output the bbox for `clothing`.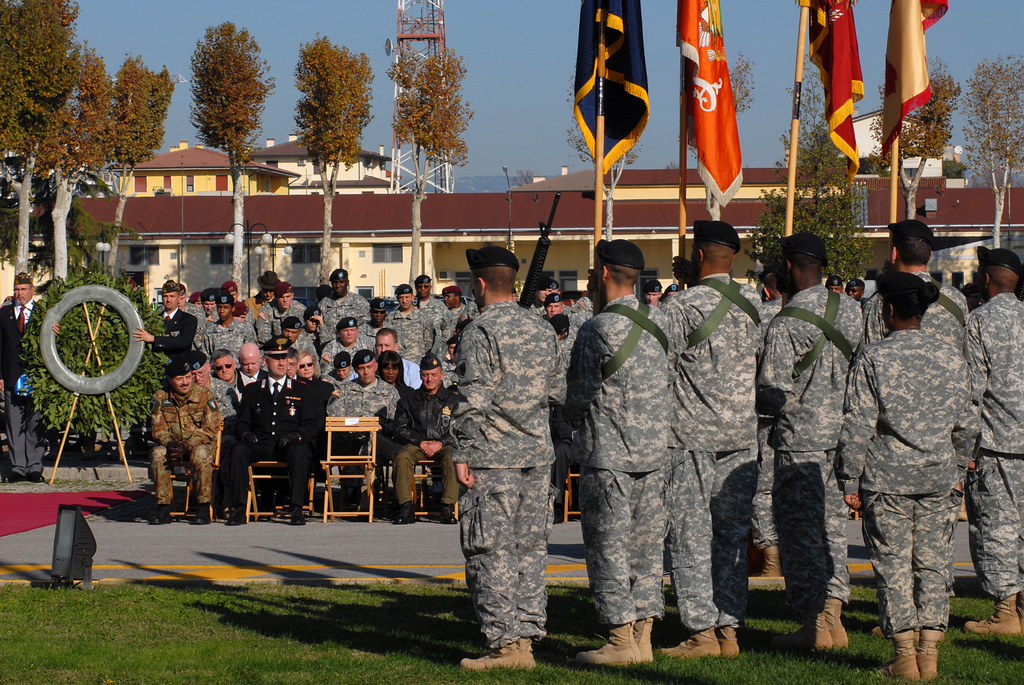
<box>449,299,477,343</box>.
